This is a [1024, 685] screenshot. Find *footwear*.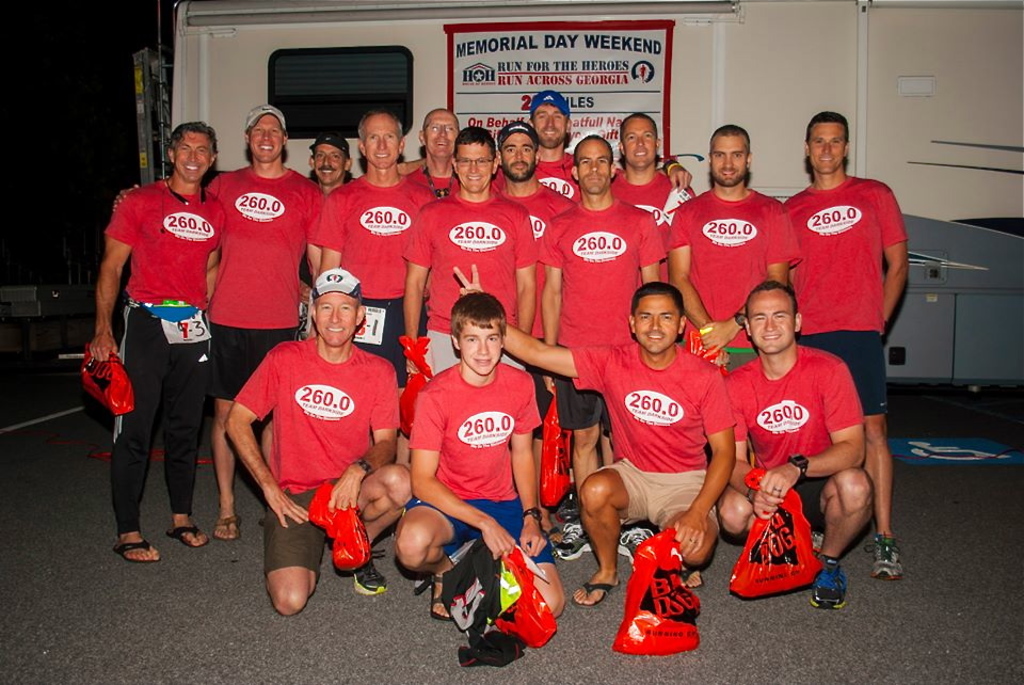
Bounding box: (166,525,203,544).
